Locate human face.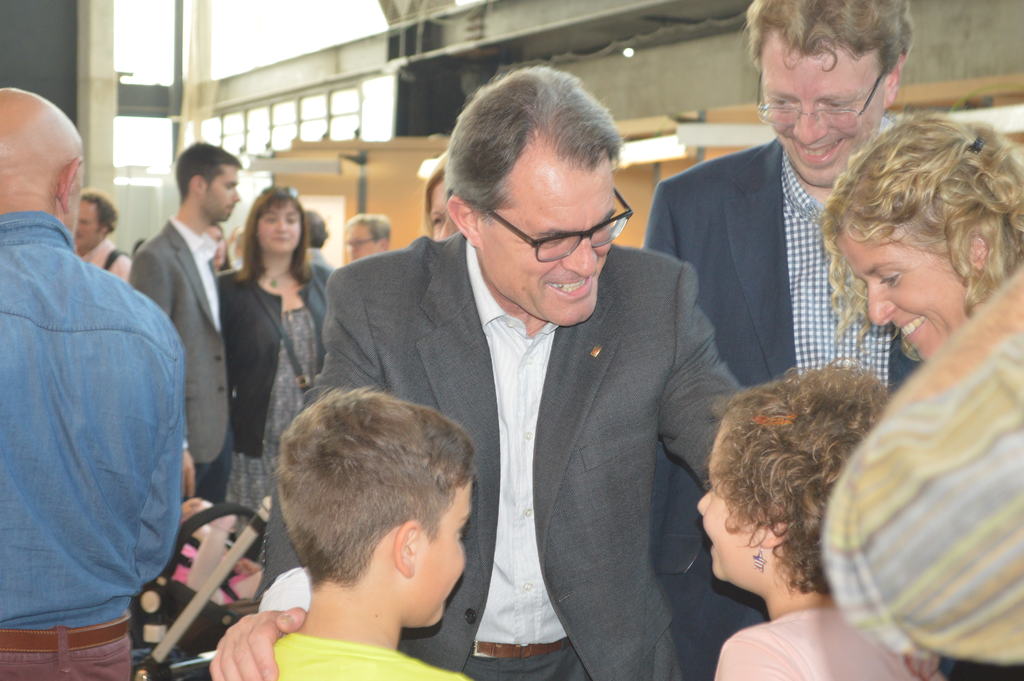
Bounding box: 198:170:241:222.
